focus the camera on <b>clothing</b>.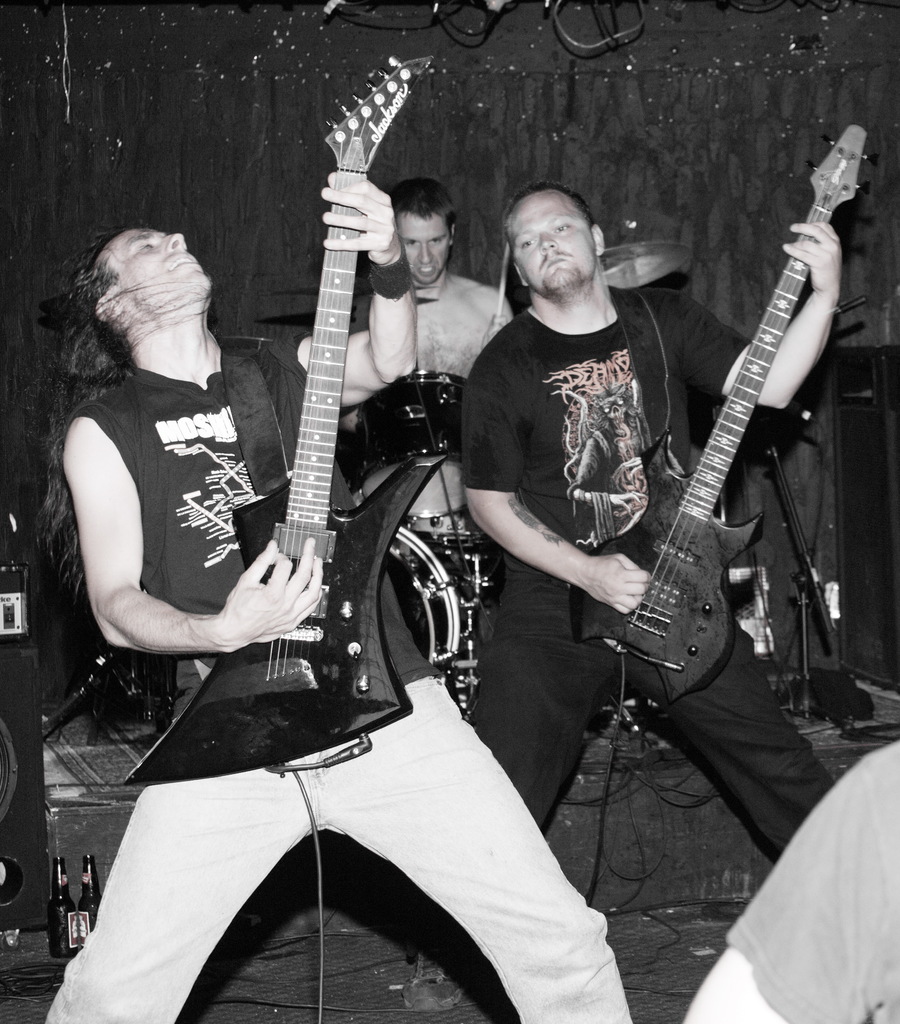
Focus region: 111, 101, 599, 956.
